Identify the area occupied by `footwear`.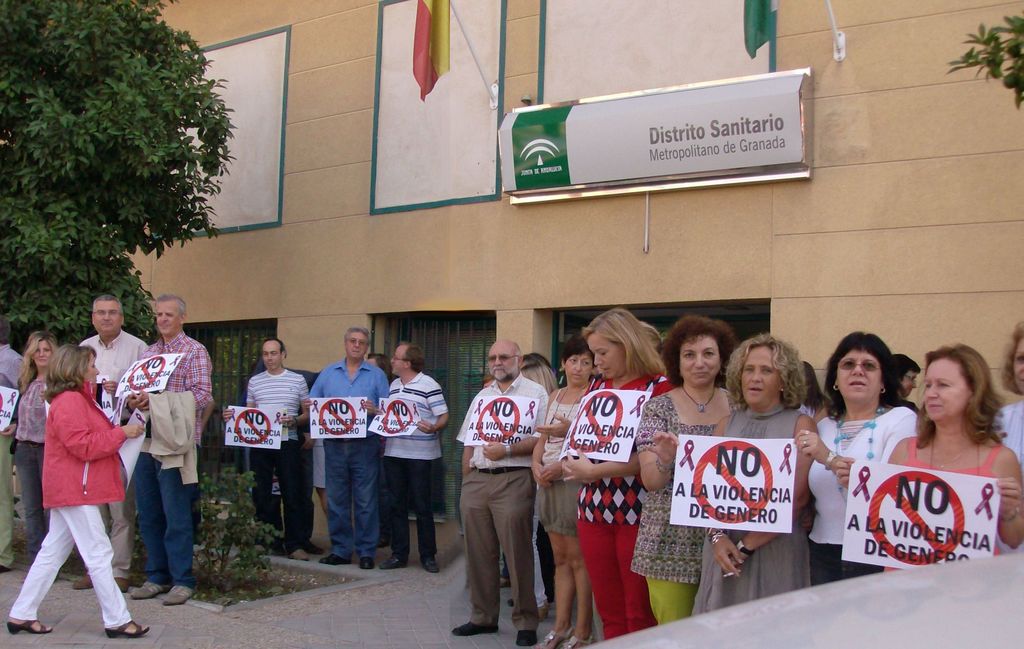
Area: crop(164, 586, 193, 601).
